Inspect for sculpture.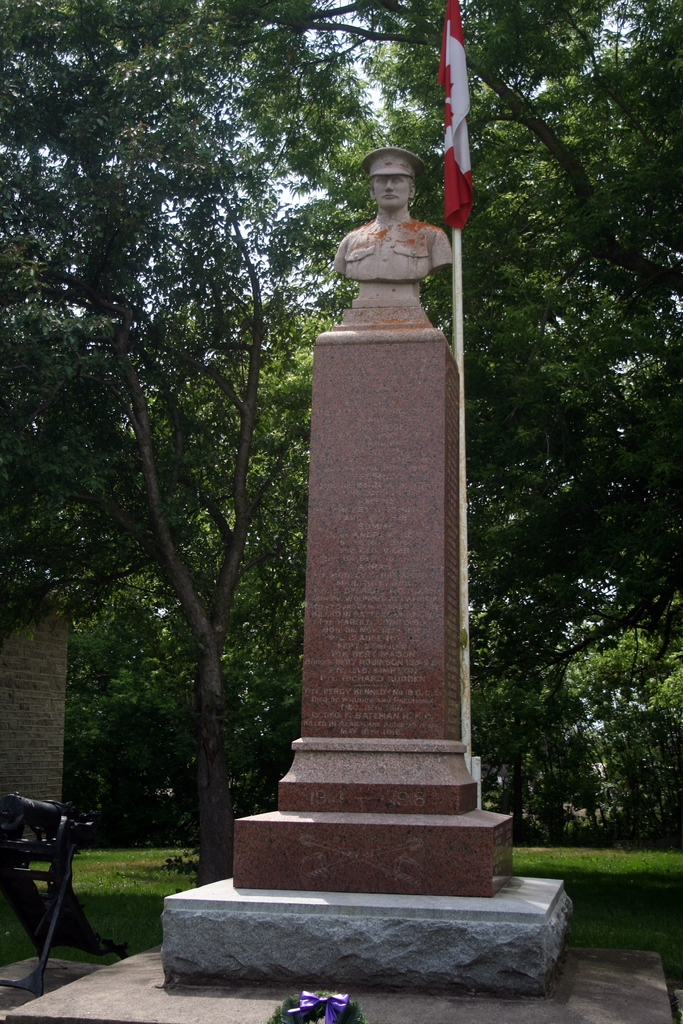
Inspection: region(327, 141, 463, 321).
